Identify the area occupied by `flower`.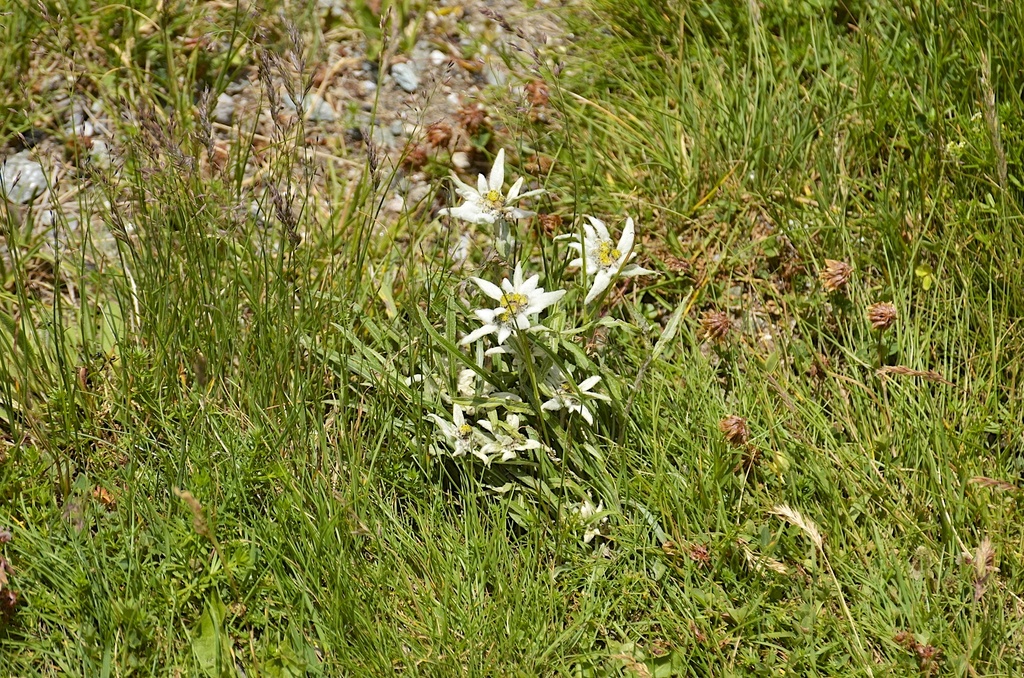
Area: l=454, t=360, r=499, b=398.
